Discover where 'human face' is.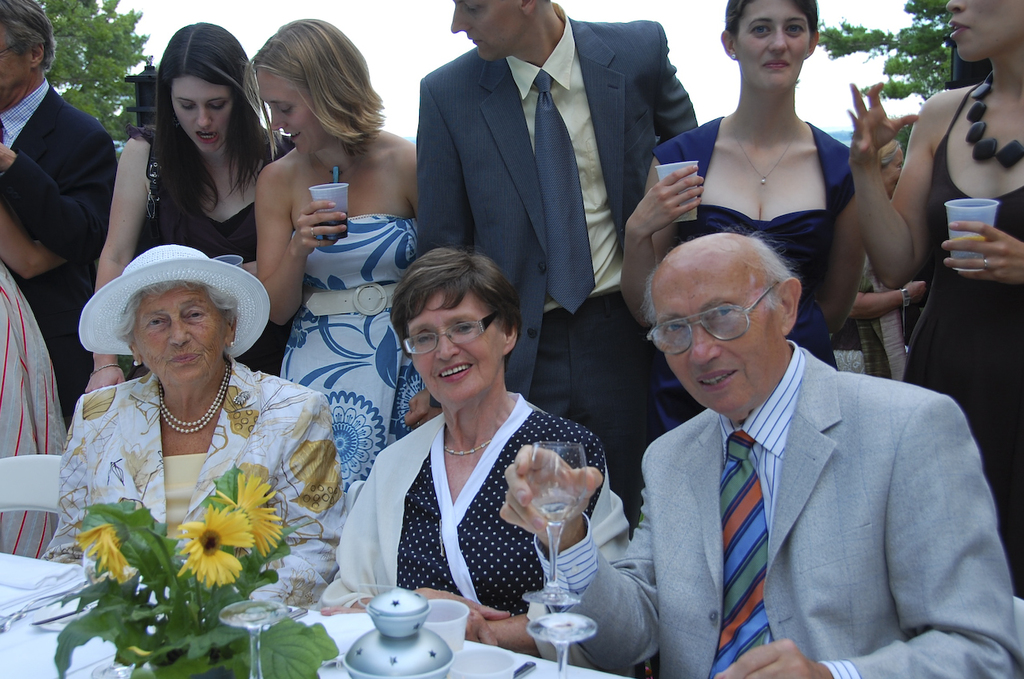
Discovered at bbox=(172, 76, 233, 152).
